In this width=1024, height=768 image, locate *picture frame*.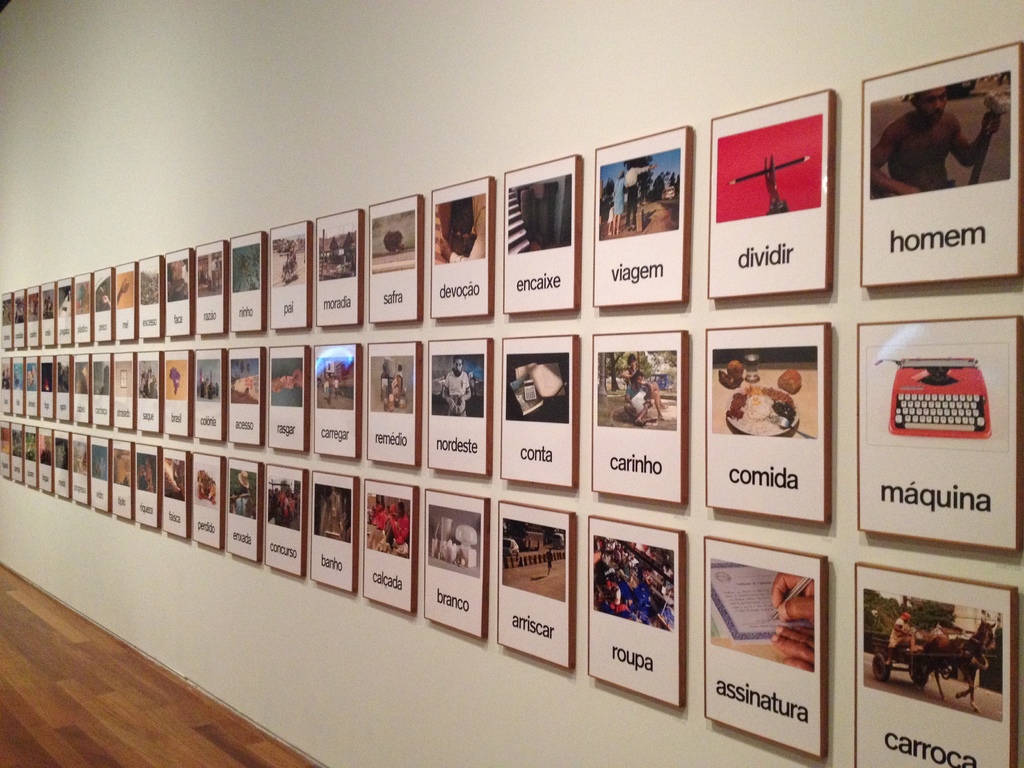
Bounding box: detection(365, 335, 415, 469).
